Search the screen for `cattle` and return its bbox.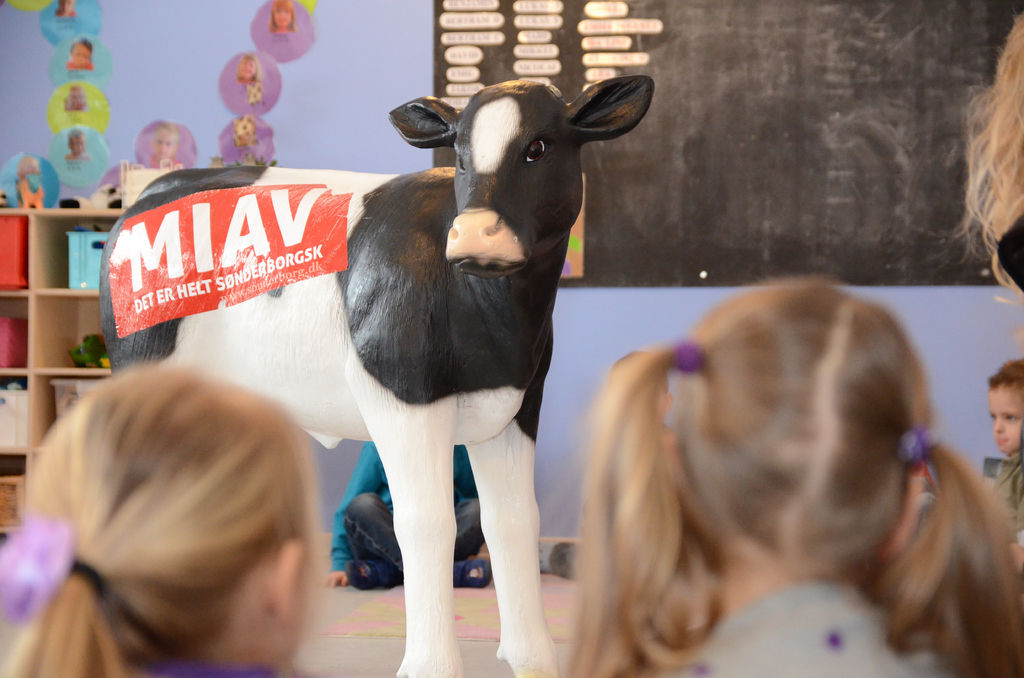
Found: l=108, t=74, r=658, b=677.
